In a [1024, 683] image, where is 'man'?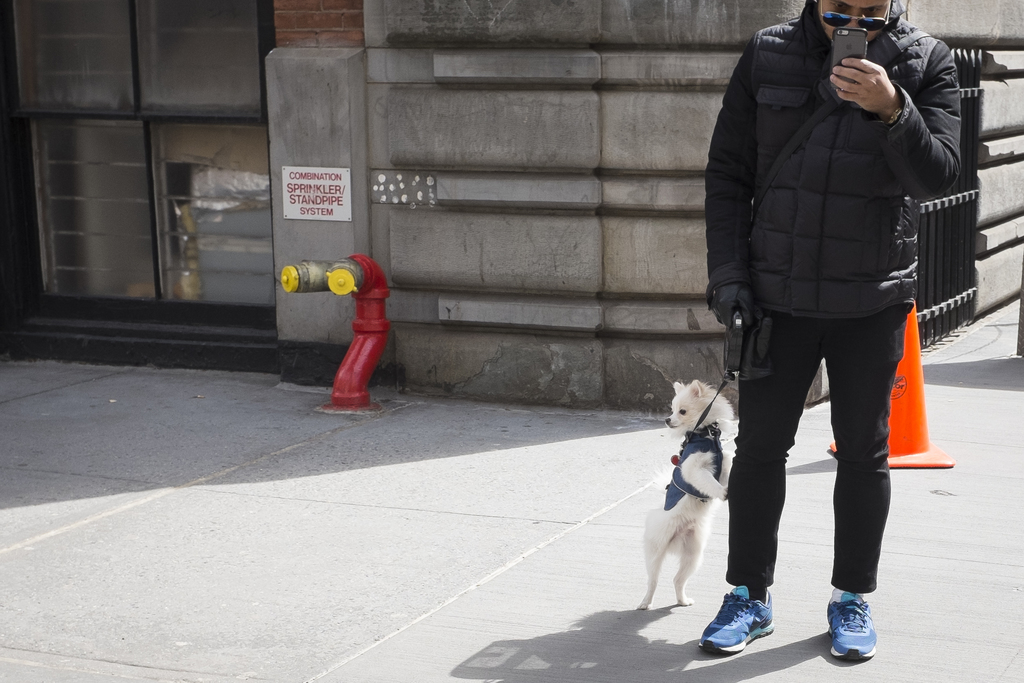
crop(706, 0, 978, 623).
